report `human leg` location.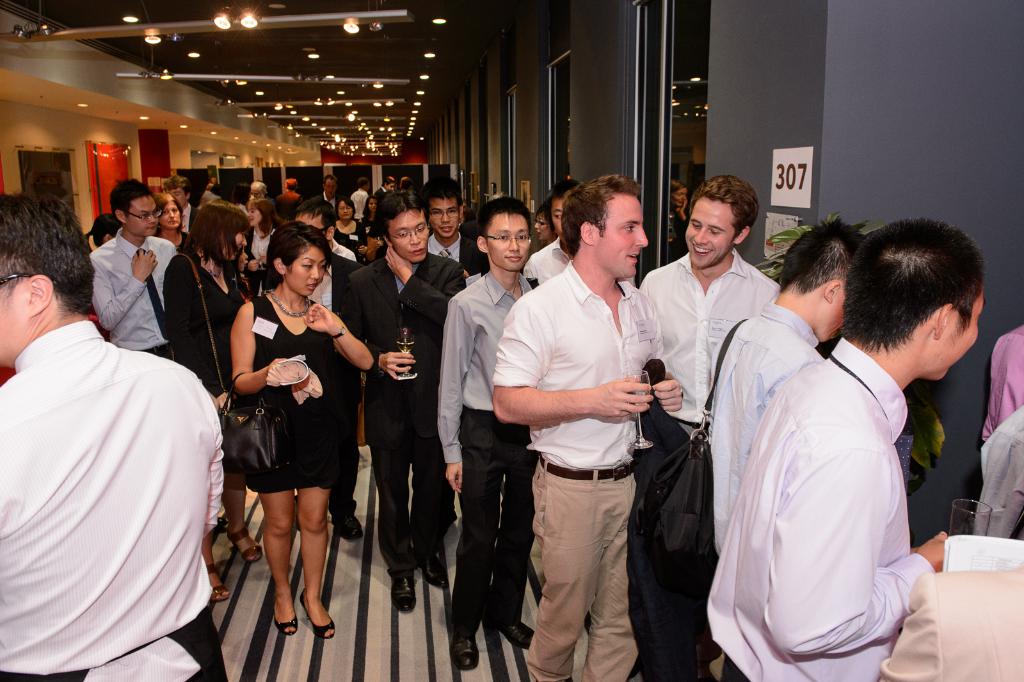
Report: (415, 443, 451, 574).
